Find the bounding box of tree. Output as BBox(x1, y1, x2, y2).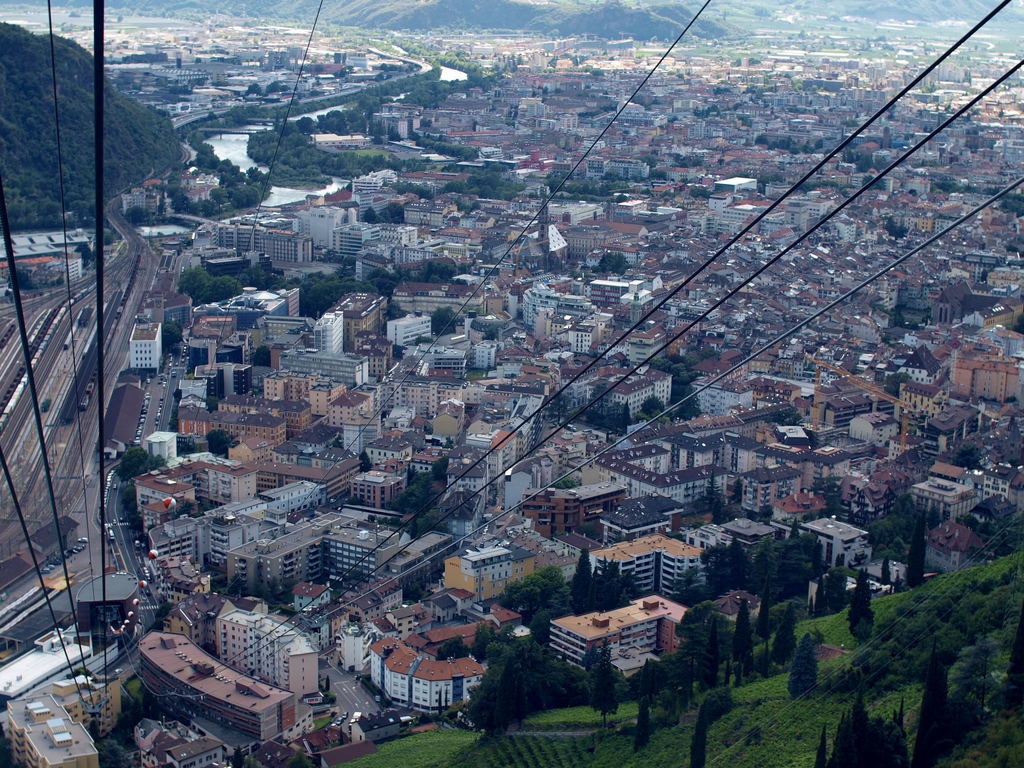
BBox(188, 130, 214, 151).
